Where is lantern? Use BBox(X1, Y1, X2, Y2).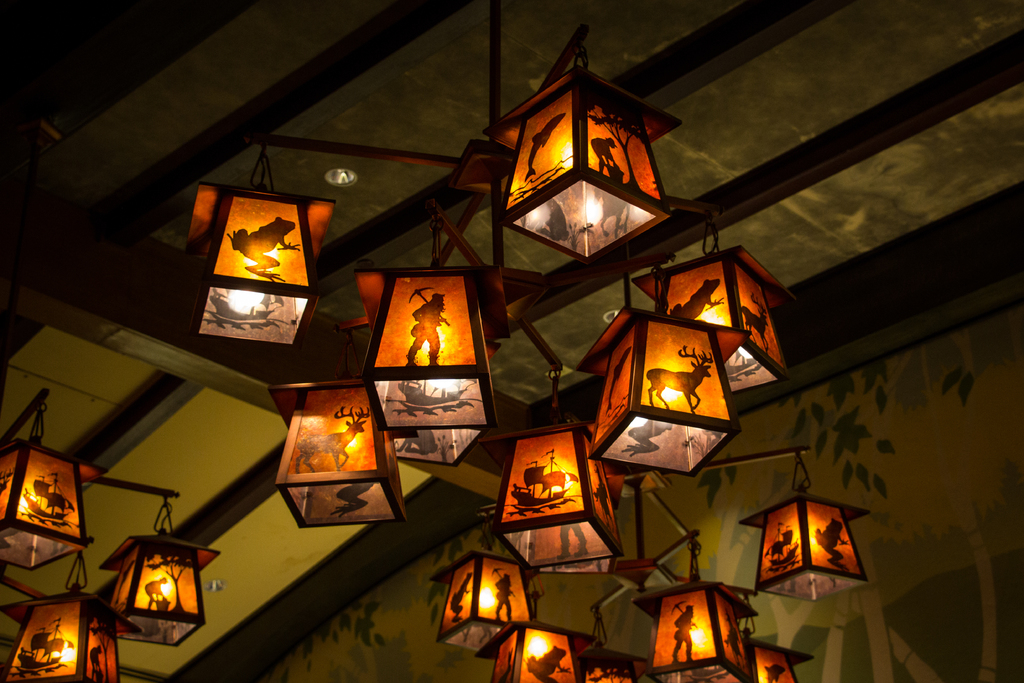
BBox(598, 301, 747, 489).
